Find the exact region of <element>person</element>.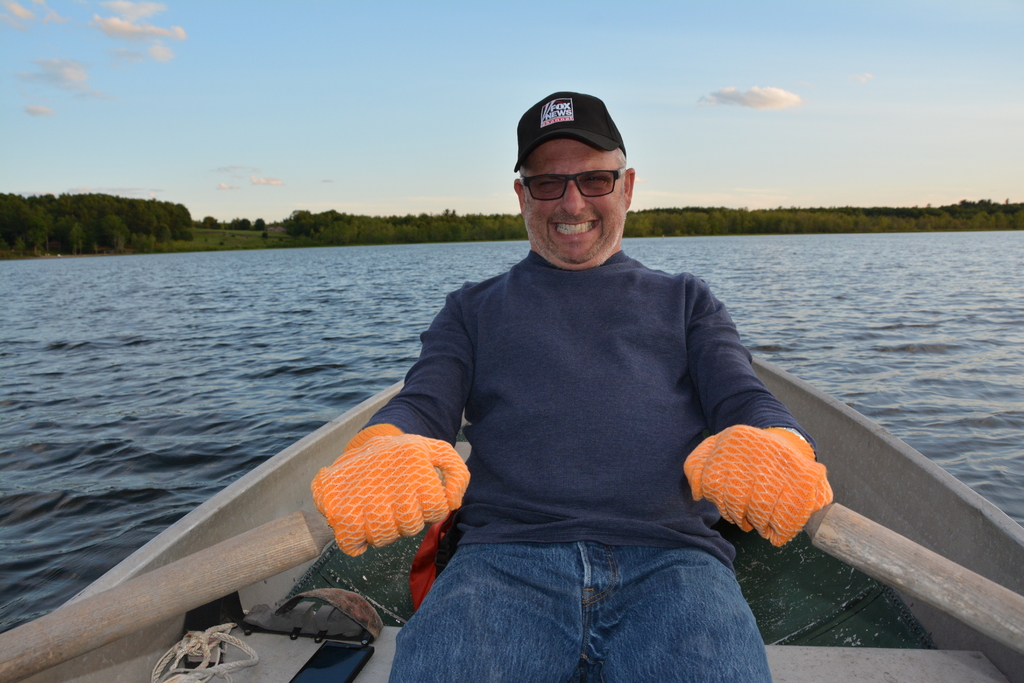
Exact region: left=364, top=56, right=834, bottom=652.
